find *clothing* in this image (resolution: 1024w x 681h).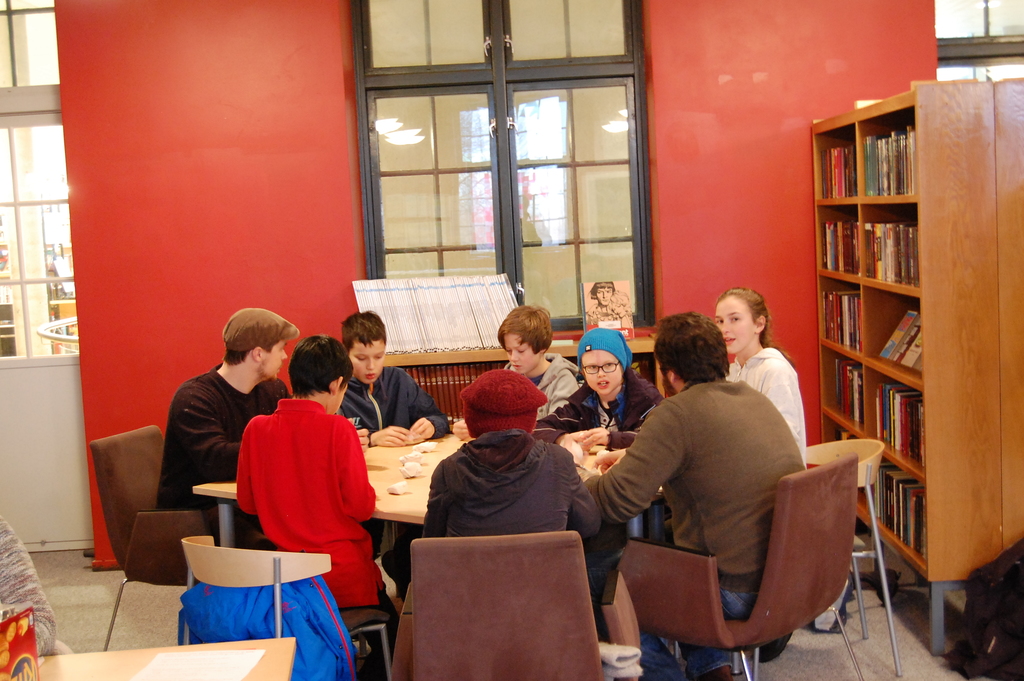
left=244, top=384, right=367, bottom=618.
